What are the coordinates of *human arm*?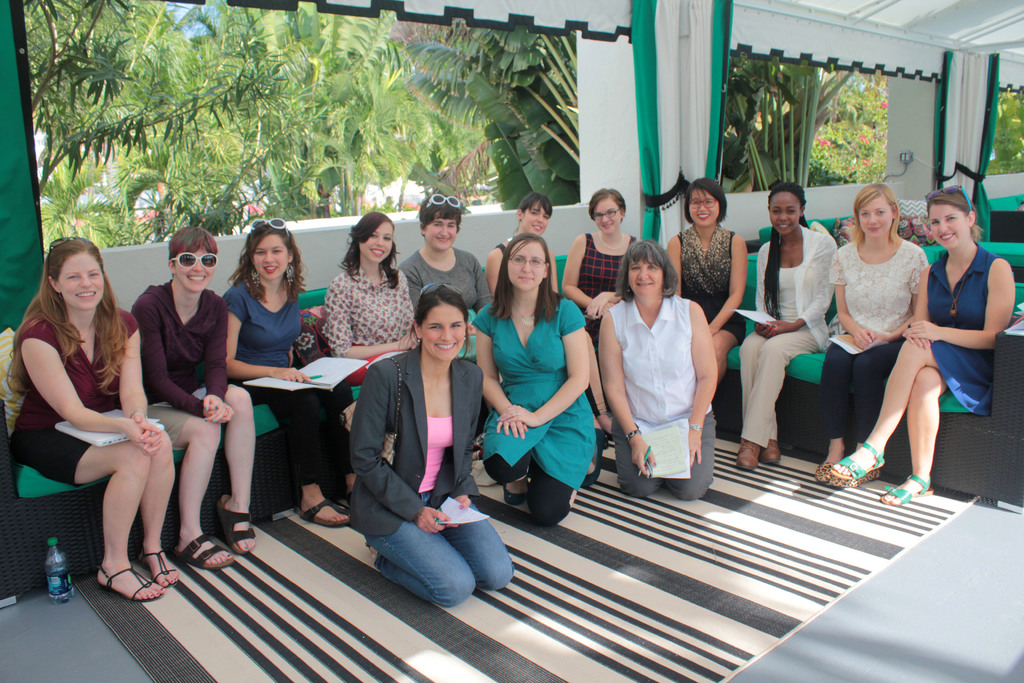
220 306 311 379.
